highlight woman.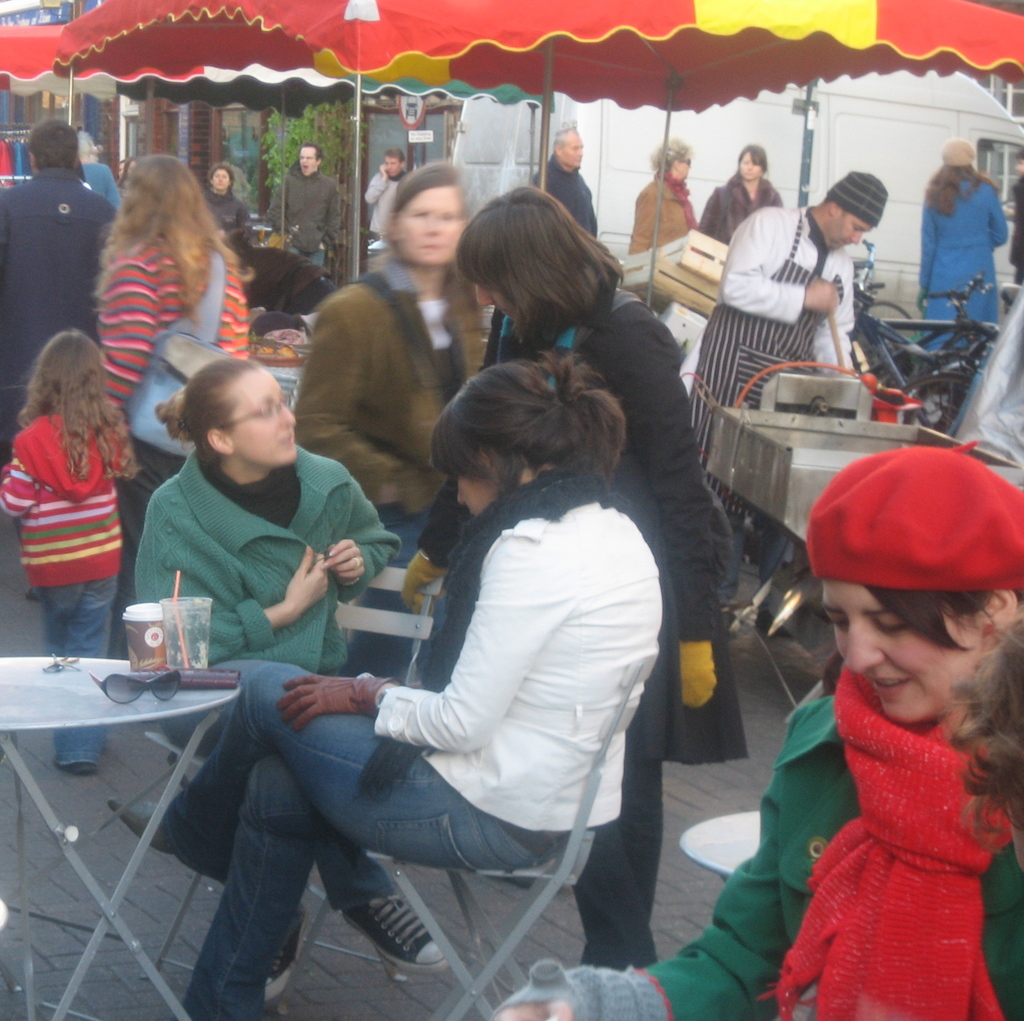
Highlighted region: select_region(921, 139, 1007, 433).
